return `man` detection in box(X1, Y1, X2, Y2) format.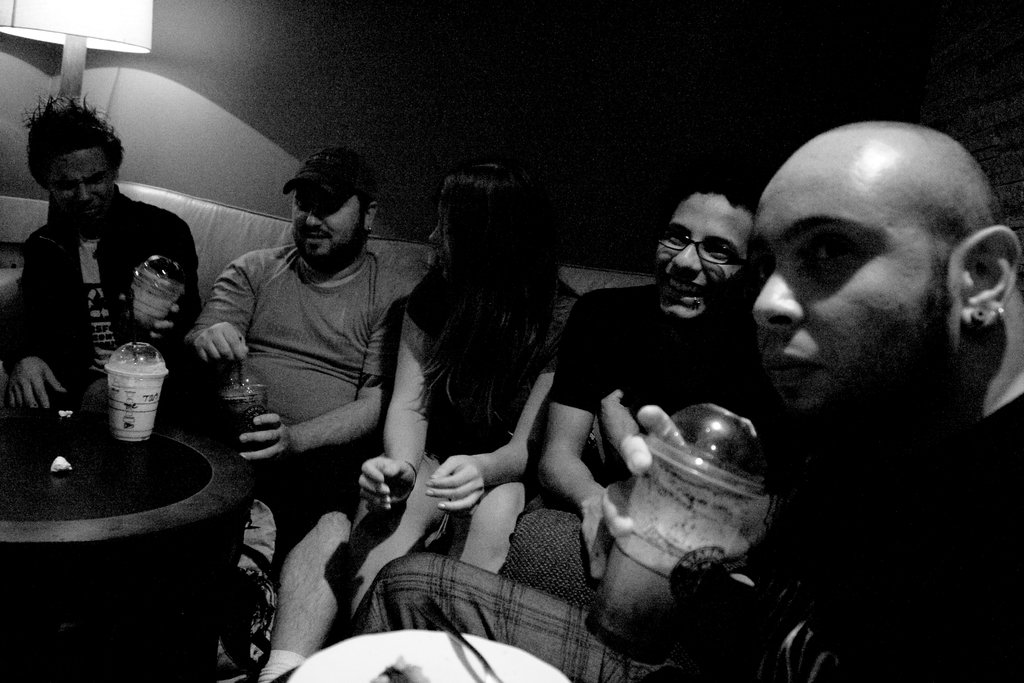
box(0, 92, 205, 411).
